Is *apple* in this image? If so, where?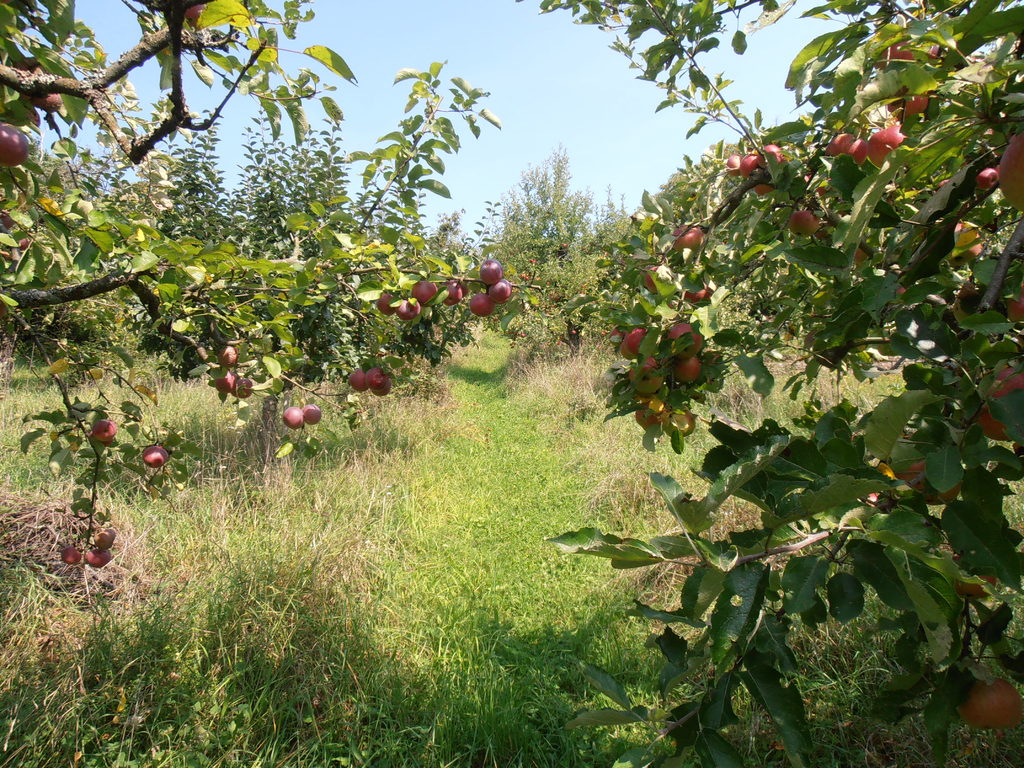
Yes, at region(954, 225, 979, 268).
